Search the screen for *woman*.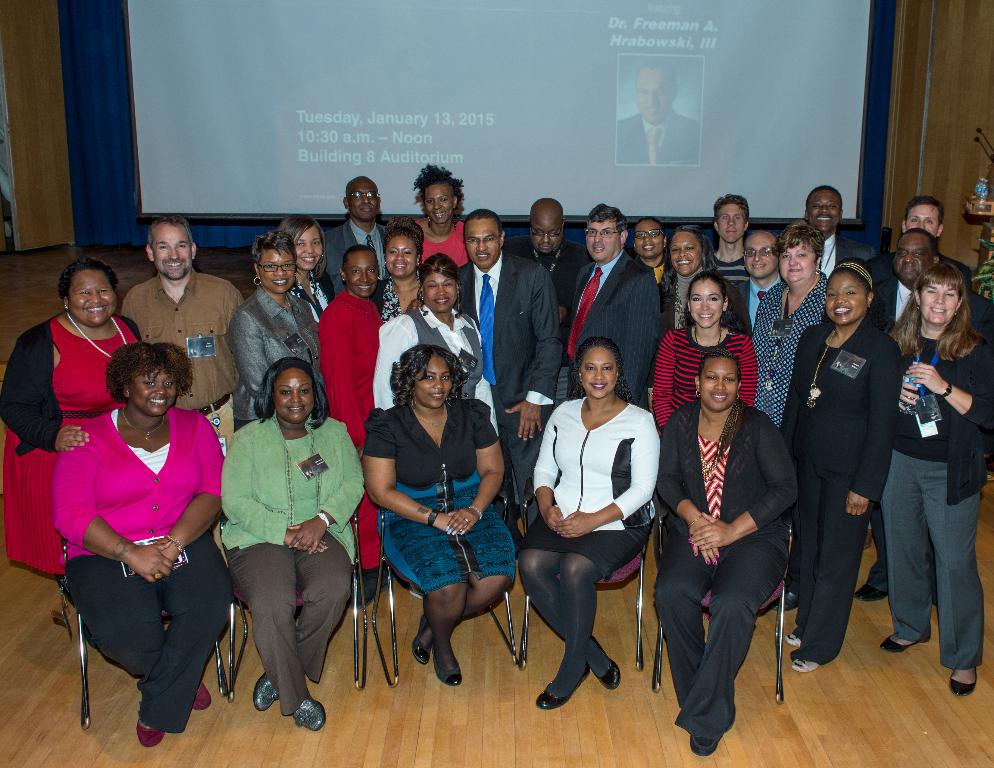
Found at [46,304,231,744].
